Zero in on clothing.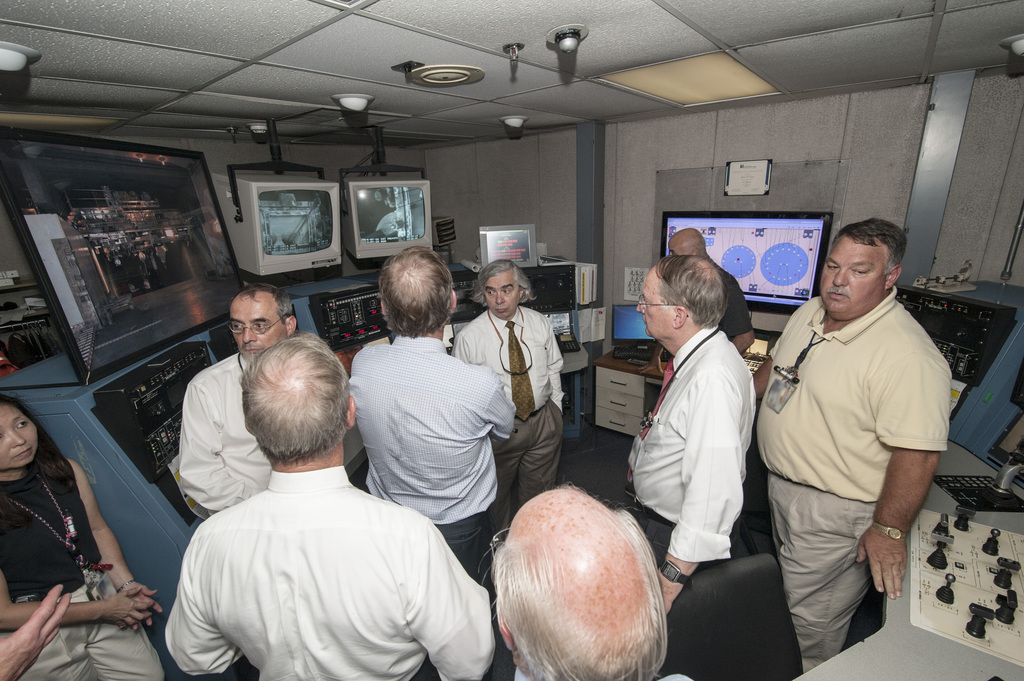
Zeroed in: Rect(764, 476, 879, 675).
